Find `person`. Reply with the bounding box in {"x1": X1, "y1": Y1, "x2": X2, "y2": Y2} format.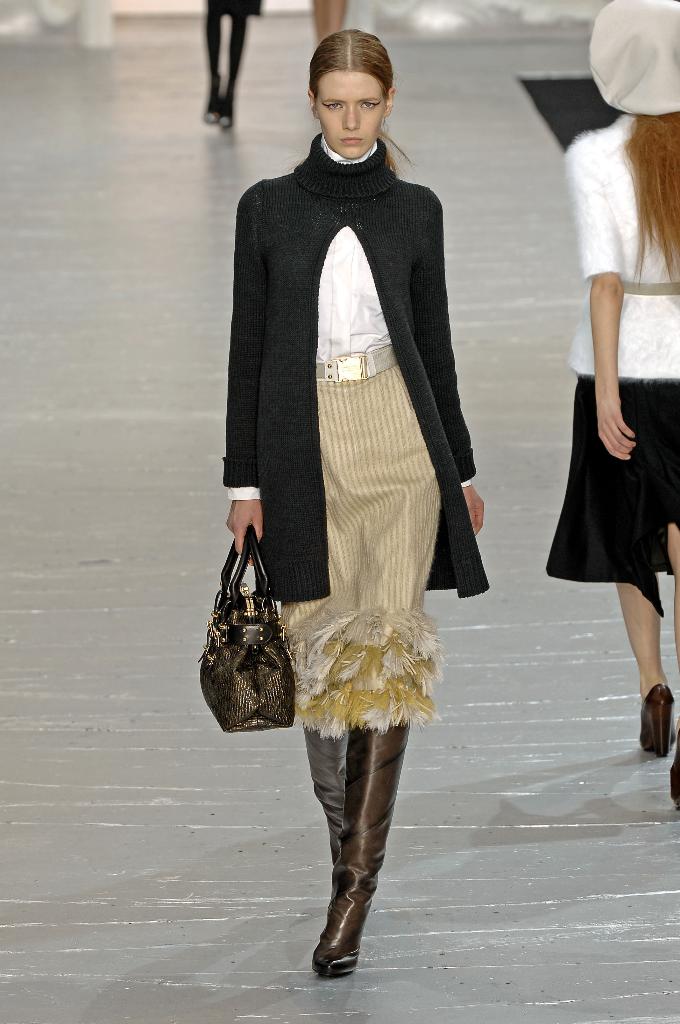
{"x1": 307, "y1": 0, "x2": 340, "y2": 75}.
